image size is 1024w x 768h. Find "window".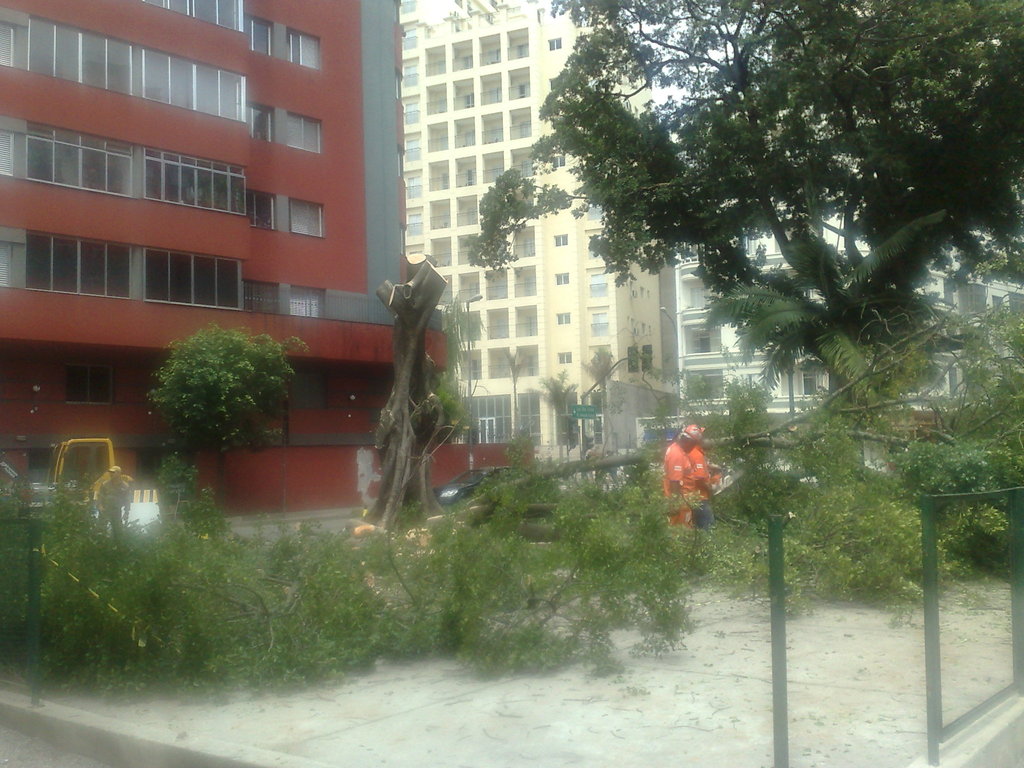
detection(145, 249, 246, 305).
